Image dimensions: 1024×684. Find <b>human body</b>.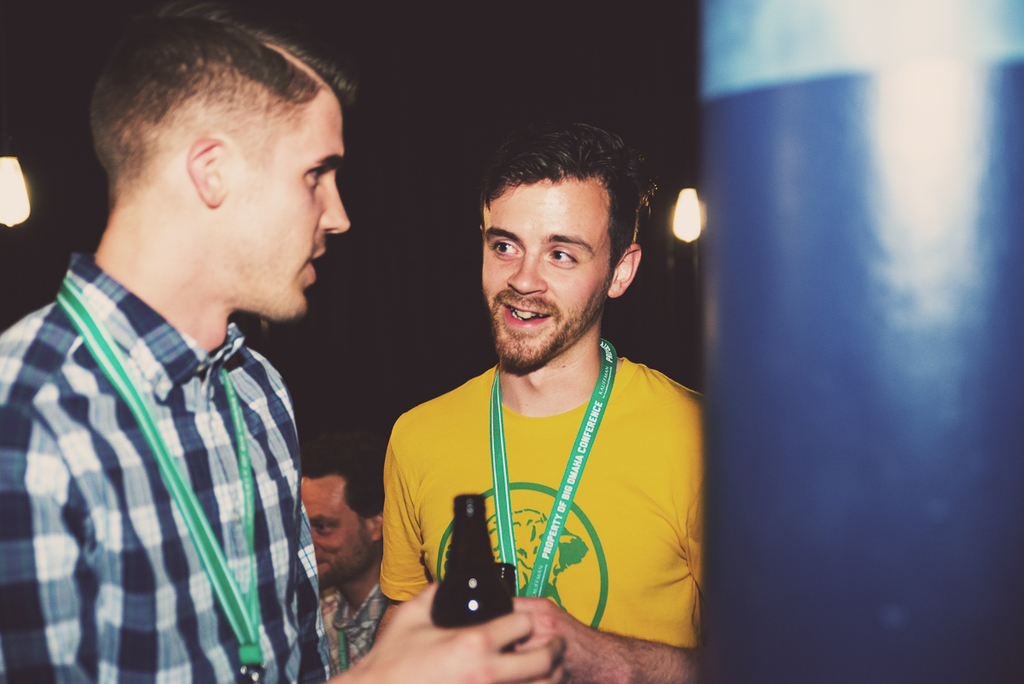
[0,251,563,683].
